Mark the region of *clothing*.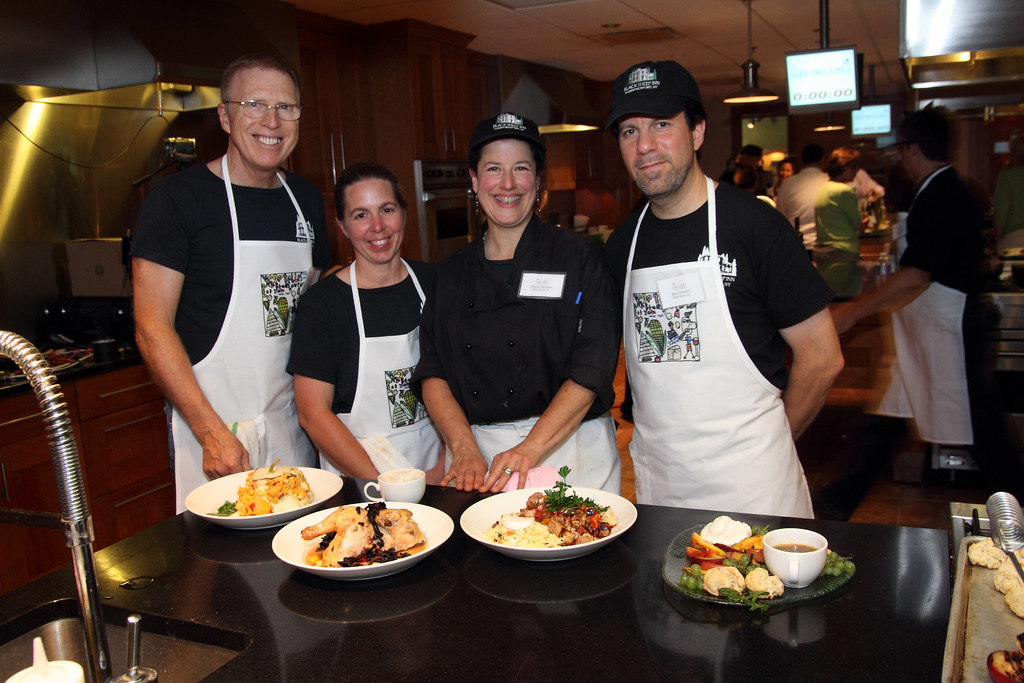
Region: <box>130,165,336,528</box>.
